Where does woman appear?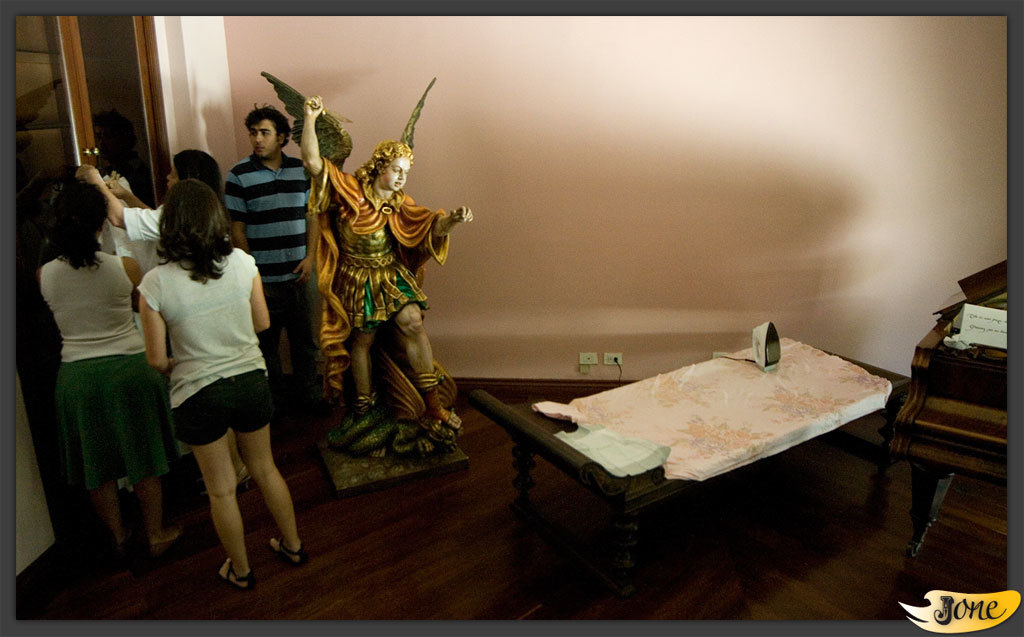
Appears at [x1=36, y1=178, x2=183, y2=554].
